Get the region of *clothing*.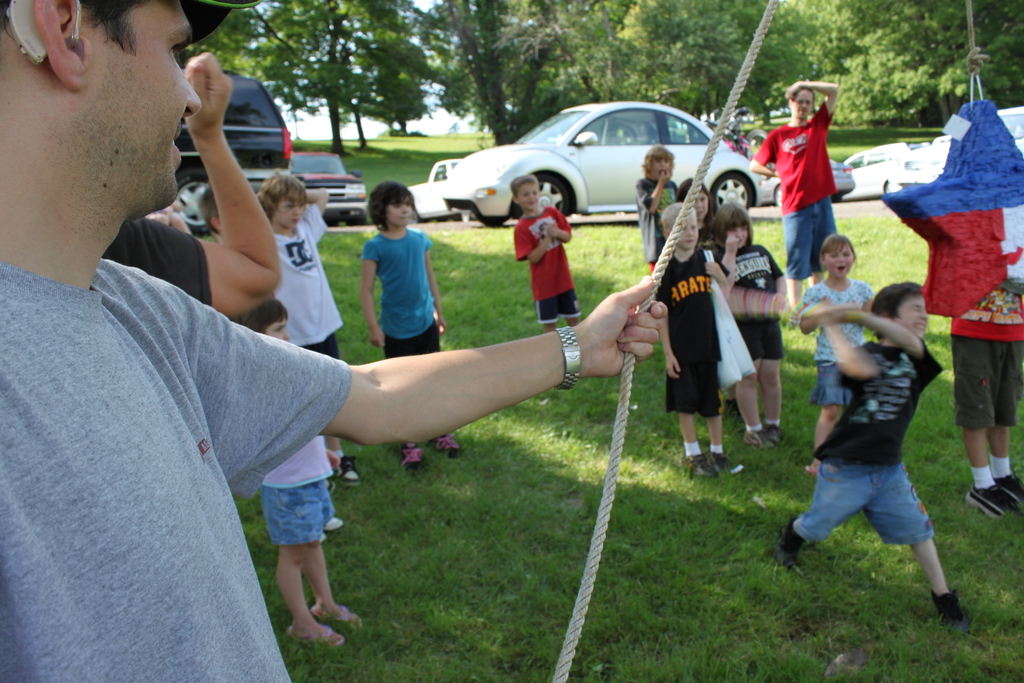
region(717, 243, 785, 329).
